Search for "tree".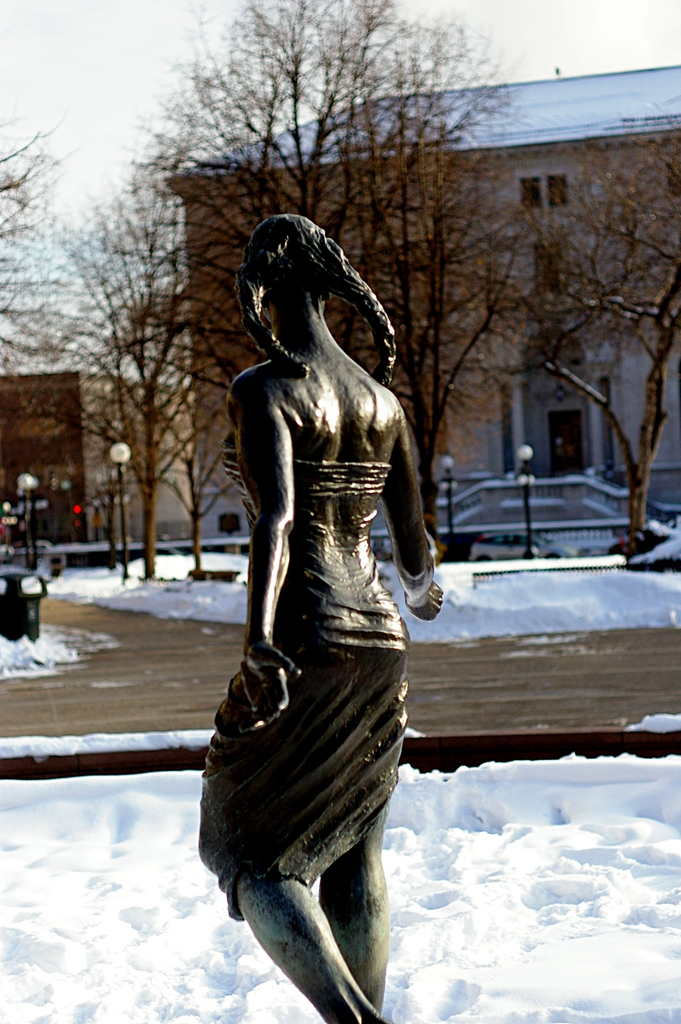
Found at region(63, 1, 561, 539).
